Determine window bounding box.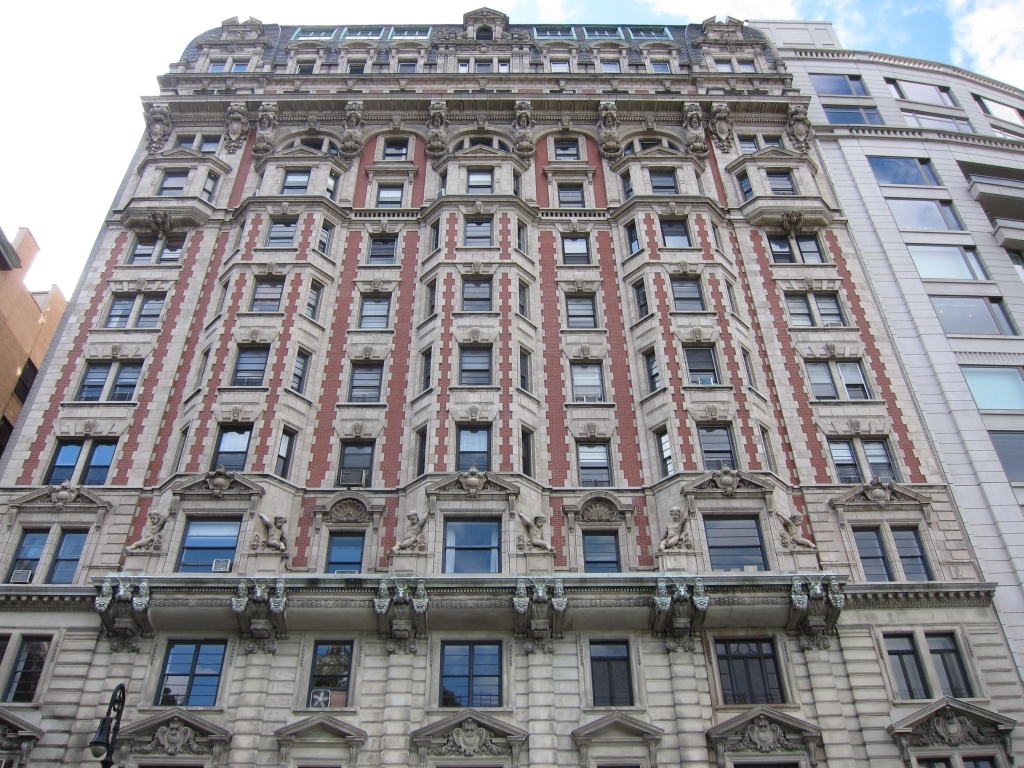
Determined: [556, 137, 579, 161].
